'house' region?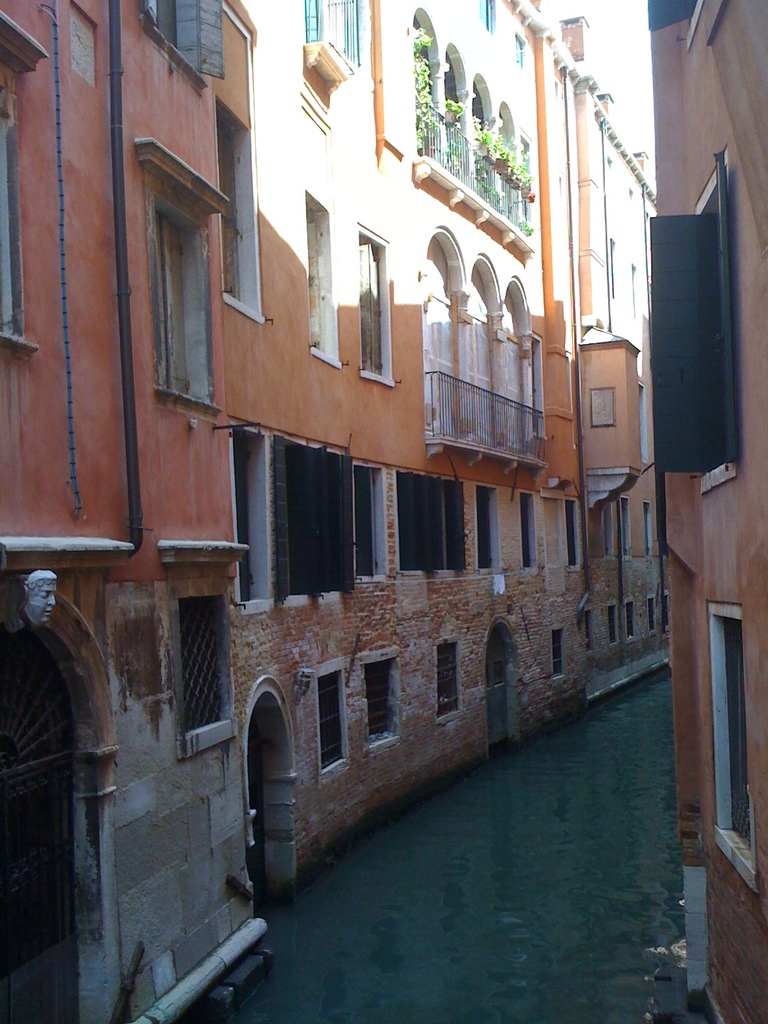
crop(245, 0, 574, 904)
